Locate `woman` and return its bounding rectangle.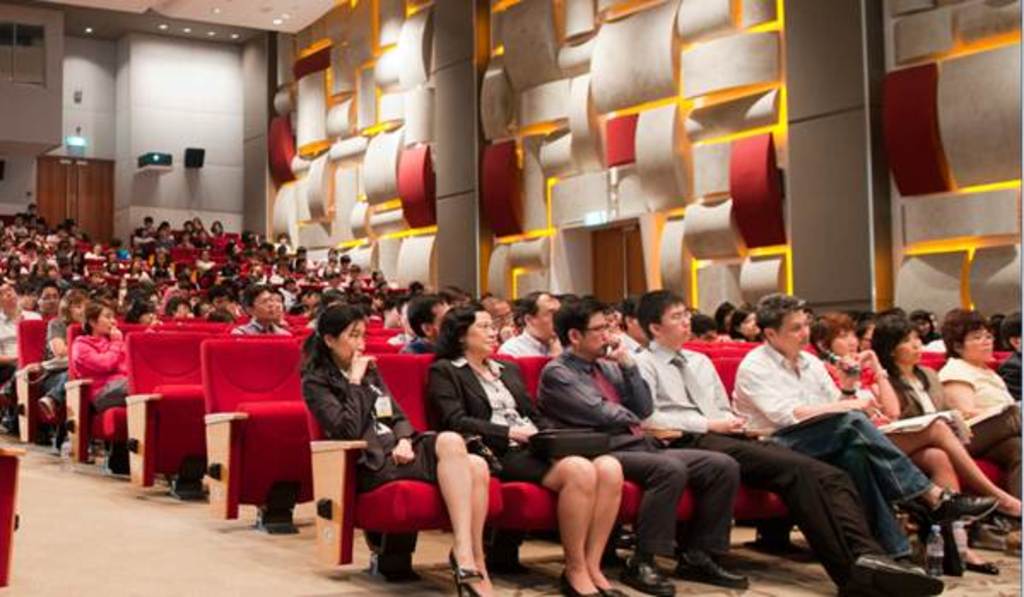
36/281/92/443.
